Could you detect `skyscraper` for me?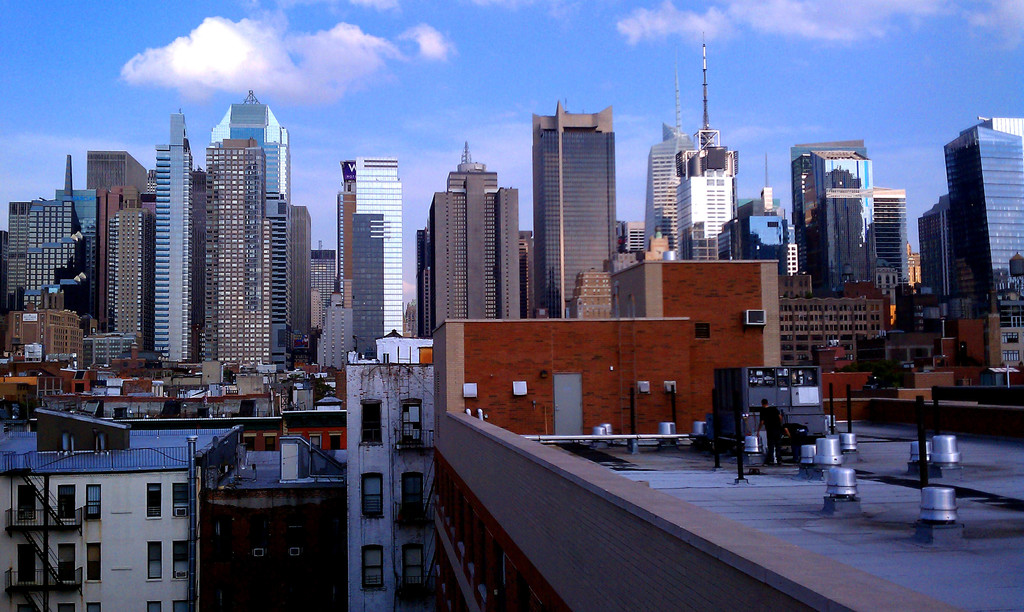
Detection result: 417:145:531:337.
